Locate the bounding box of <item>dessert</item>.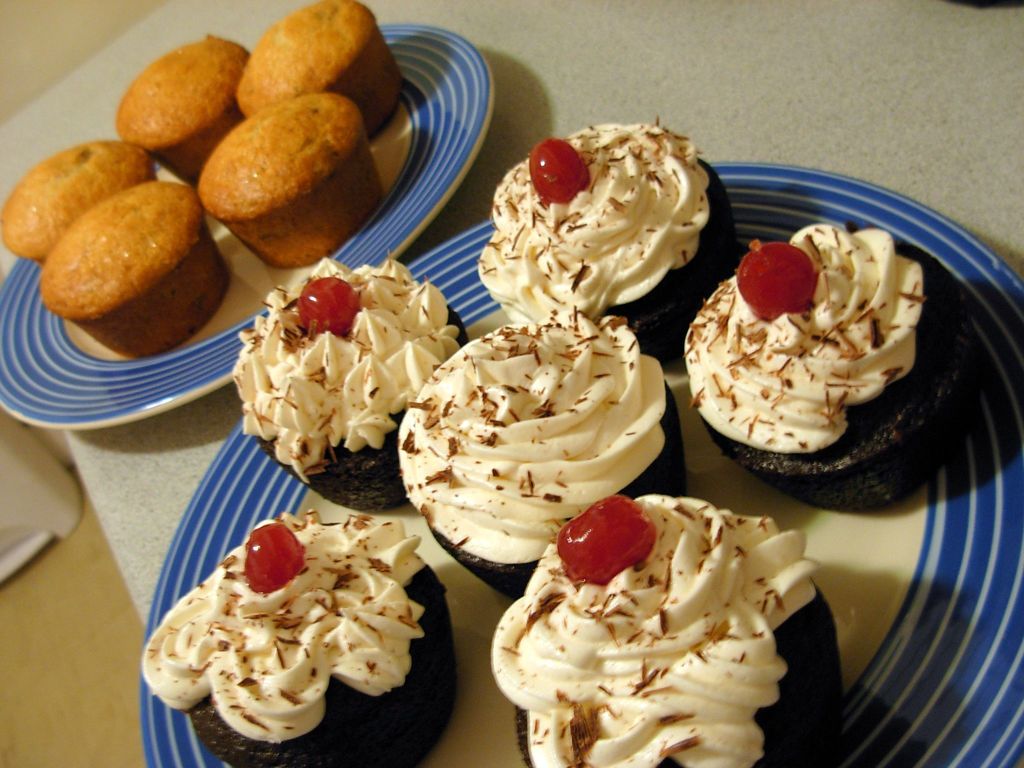
Bounding box: (685, 239, 946, 518).
